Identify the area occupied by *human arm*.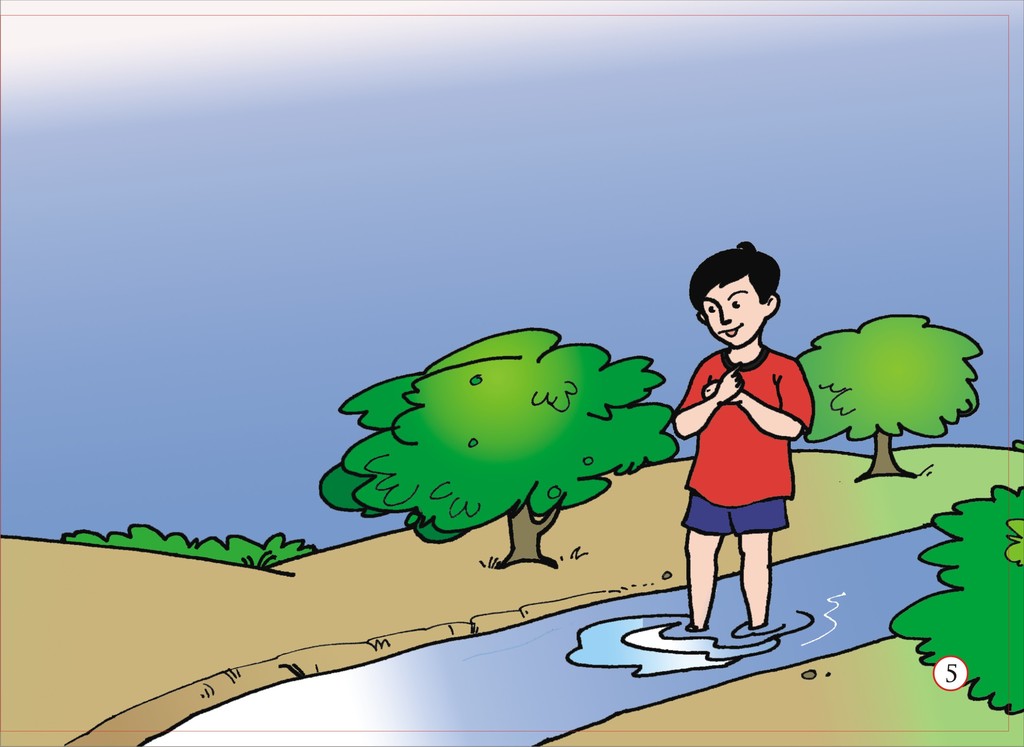
Area: crop(673, 358, 744, 437).
